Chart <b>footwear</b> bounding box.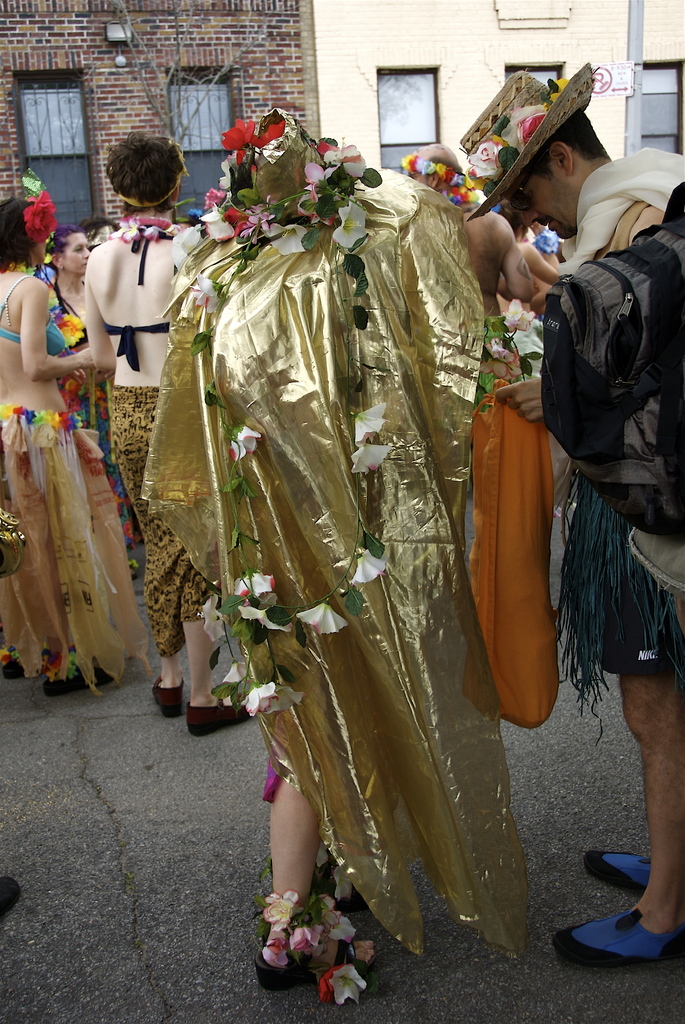
Charted: pyautogui.locateOnScreen(0, 876, 21, 918).
